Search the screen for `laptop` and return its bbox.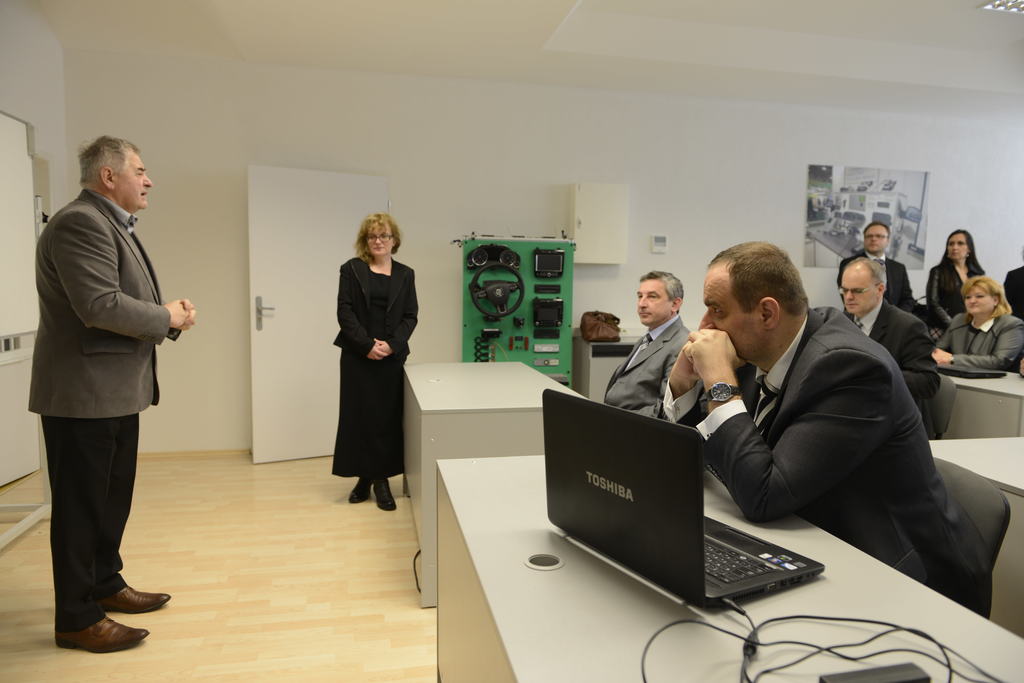
Found: box(548, 386, 824, 641).
